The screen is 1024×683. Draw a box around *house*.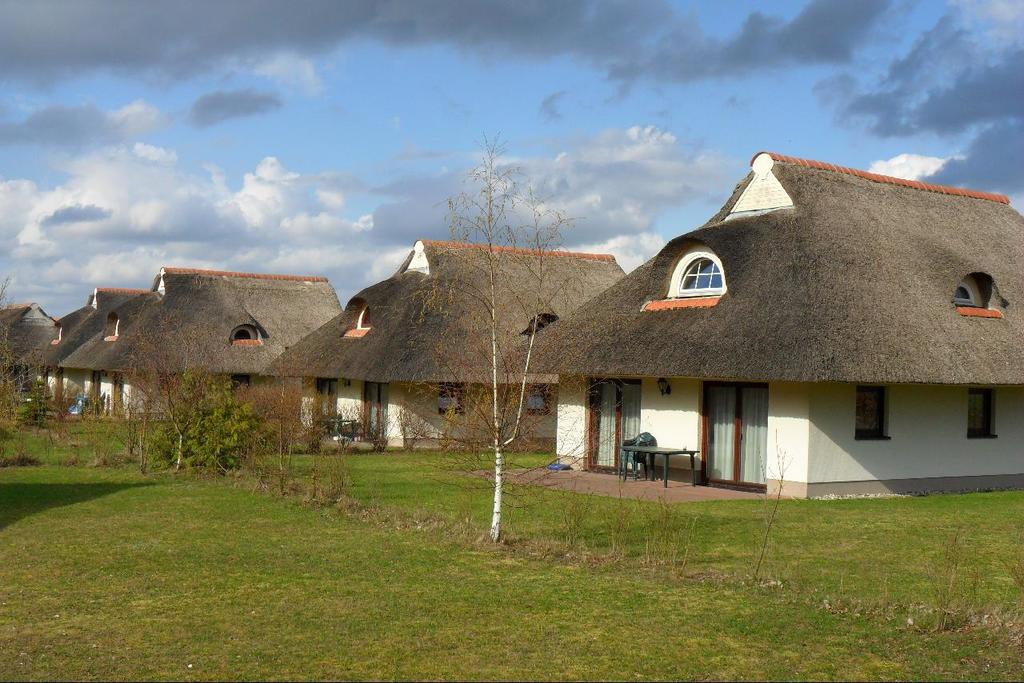
[x1=7, y1=302, x2=54, y2=413].
